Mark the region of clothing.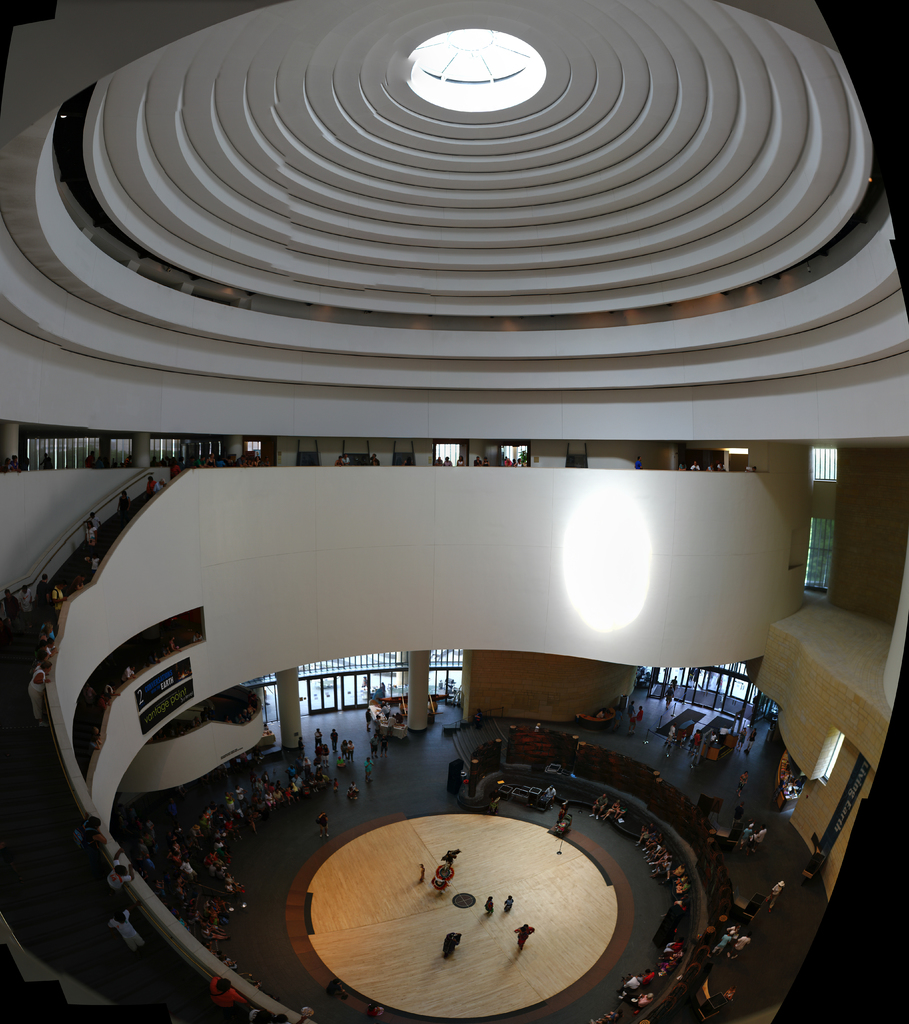
Region: BBox(444, 934, 462, 956).
